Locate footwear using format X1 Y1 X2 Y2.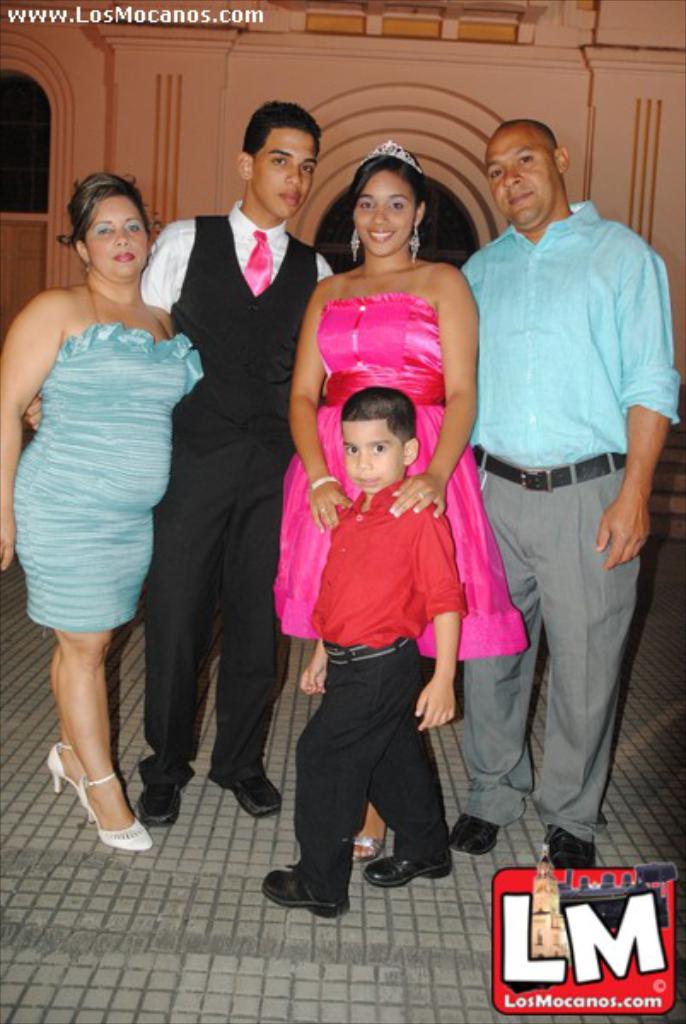
449 811 502 860.
